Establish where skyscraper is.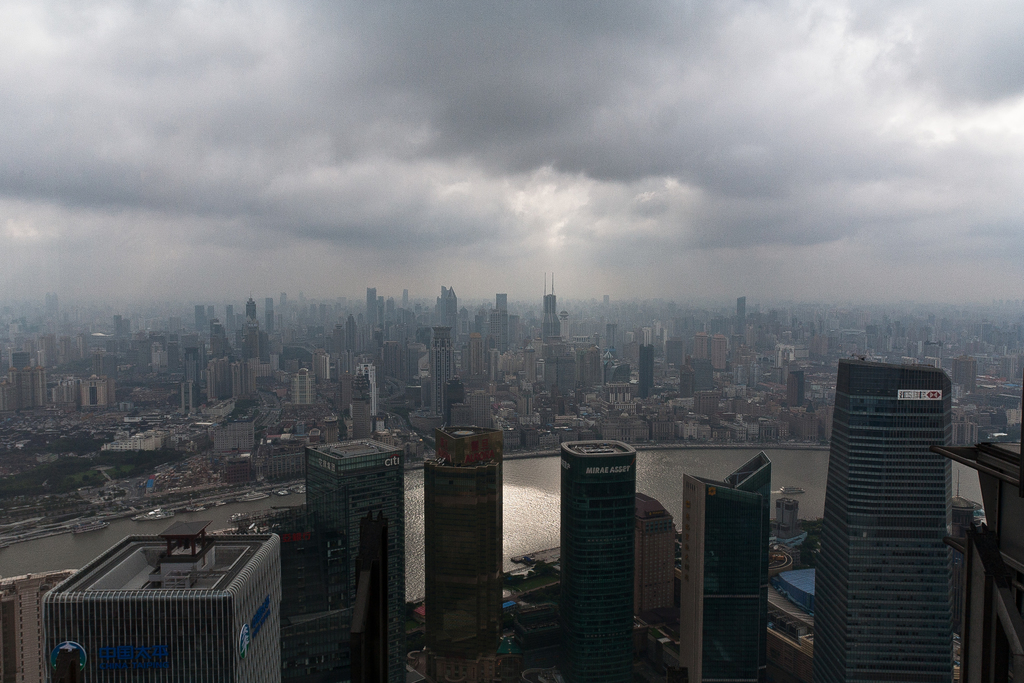
Established at select_region(564, 438, 642, 682).
